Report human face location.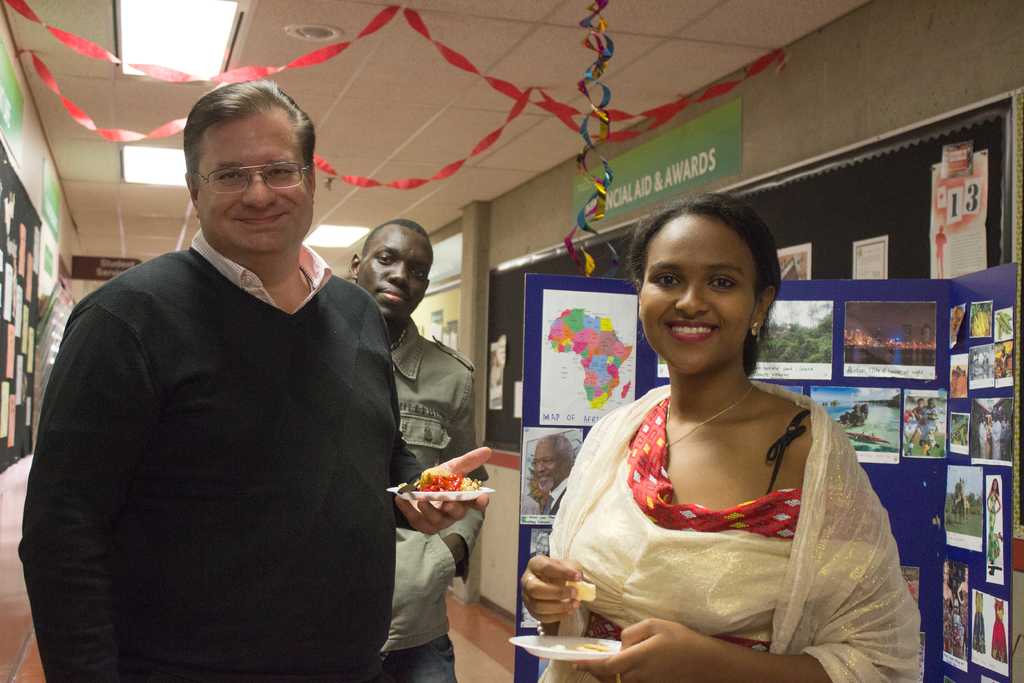
Report: 196, 108, 310, 258.
